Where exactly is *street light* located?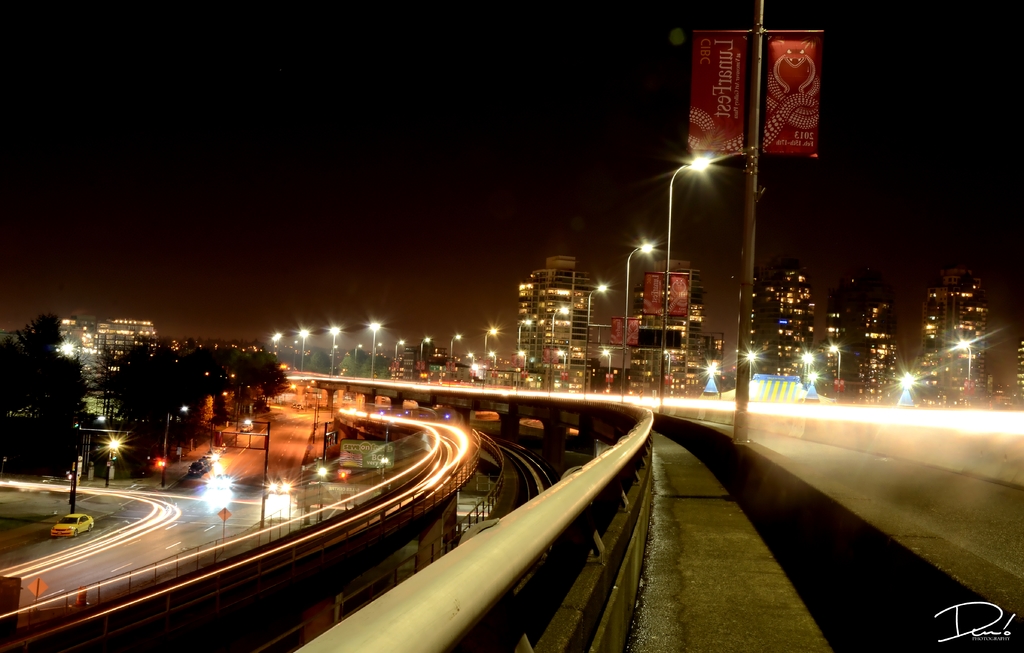
Its bounding box is [left=350, top=342, right=364, bottom=376].
